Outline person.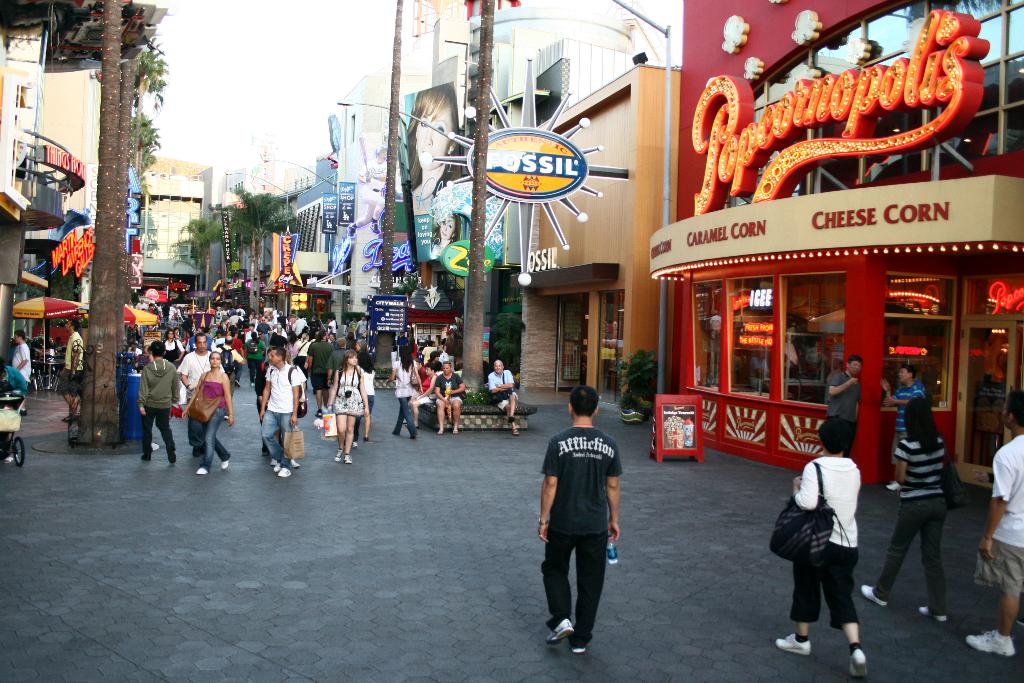
Outline: [left=860, top=389, right=950, bottom=614].
